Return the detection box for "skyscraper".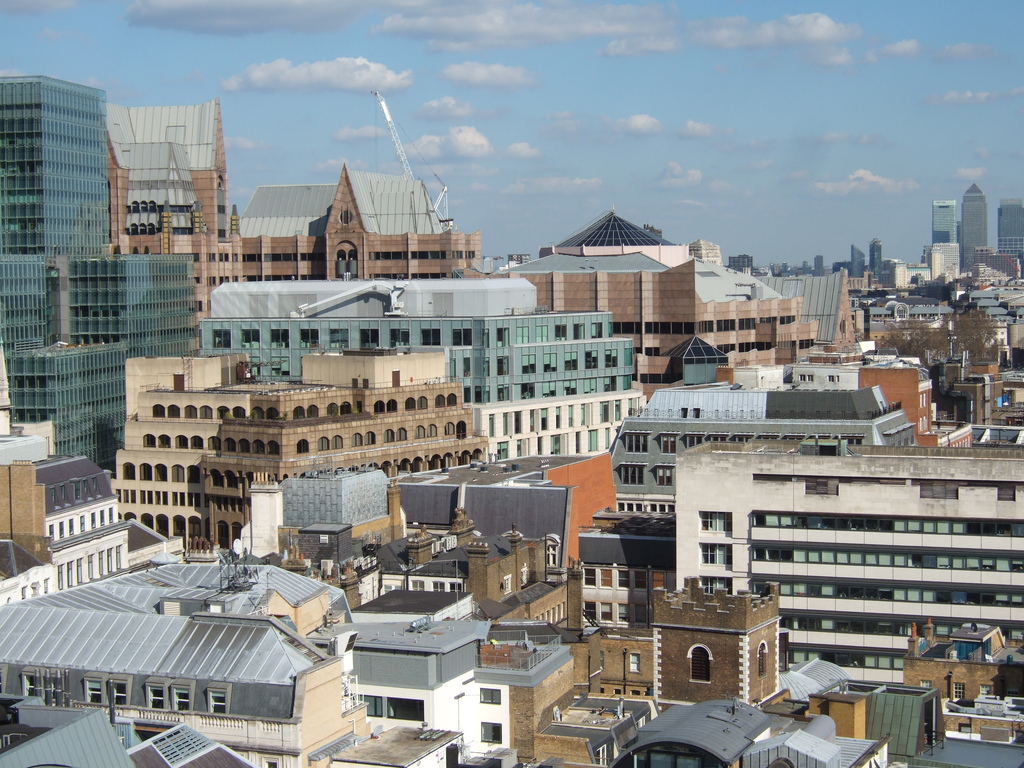
l=930, t=200, r=955, b=254.
